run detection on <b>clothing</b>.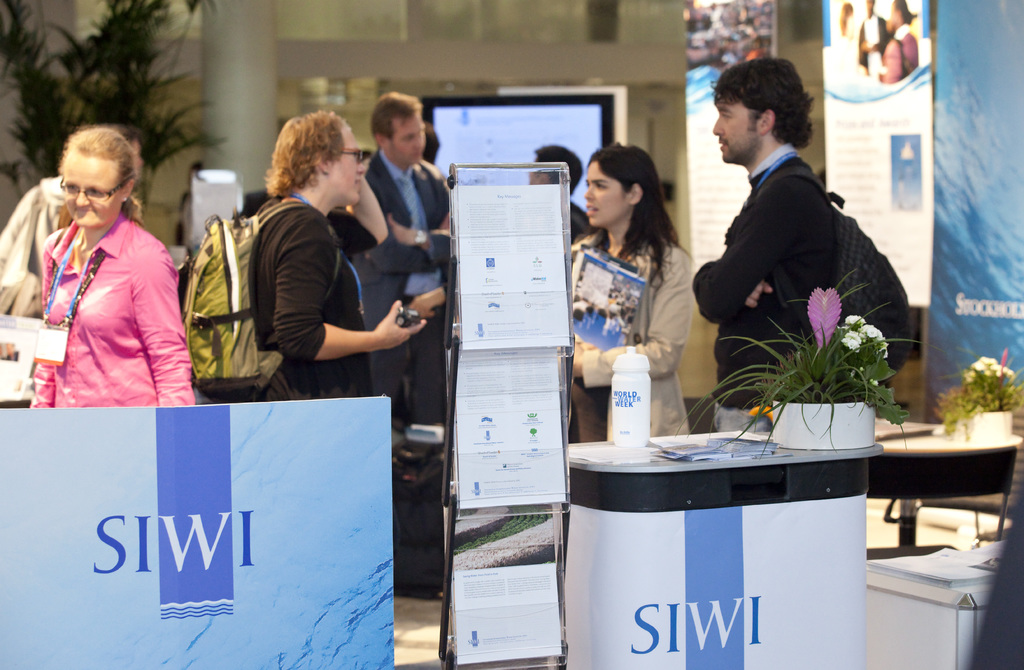
Result: (355, 141, 456, 395).
